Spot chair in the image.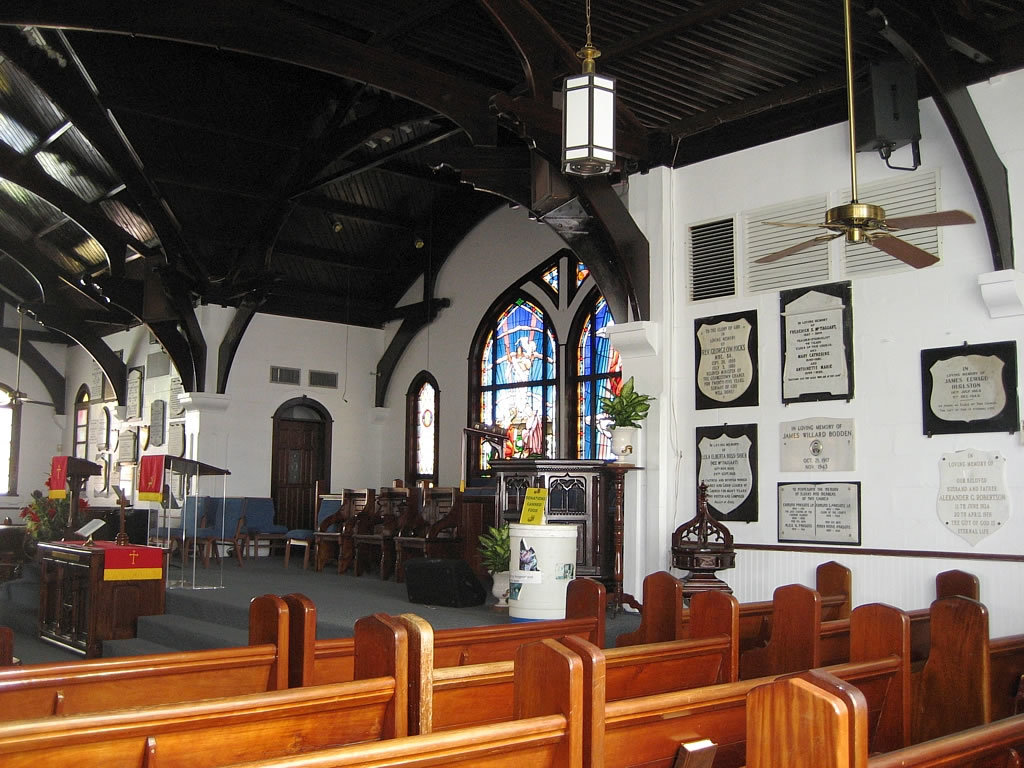
chair found at x1=356 y1=485 x2=412 y2=578.
